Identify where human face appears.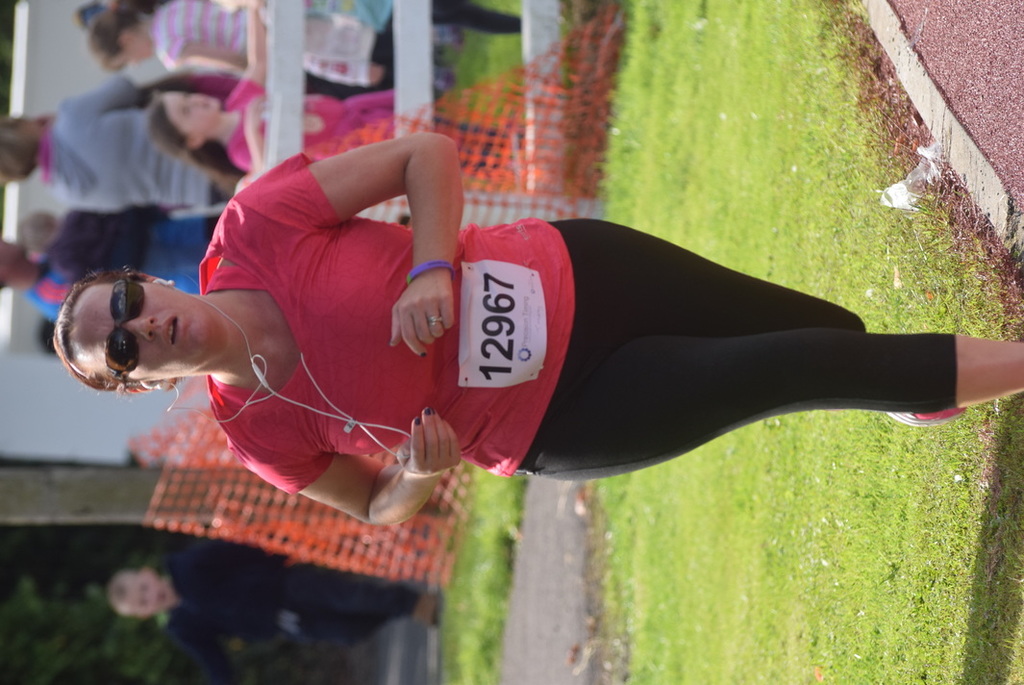
Appears at bbox(66, 288, 215, 376).
